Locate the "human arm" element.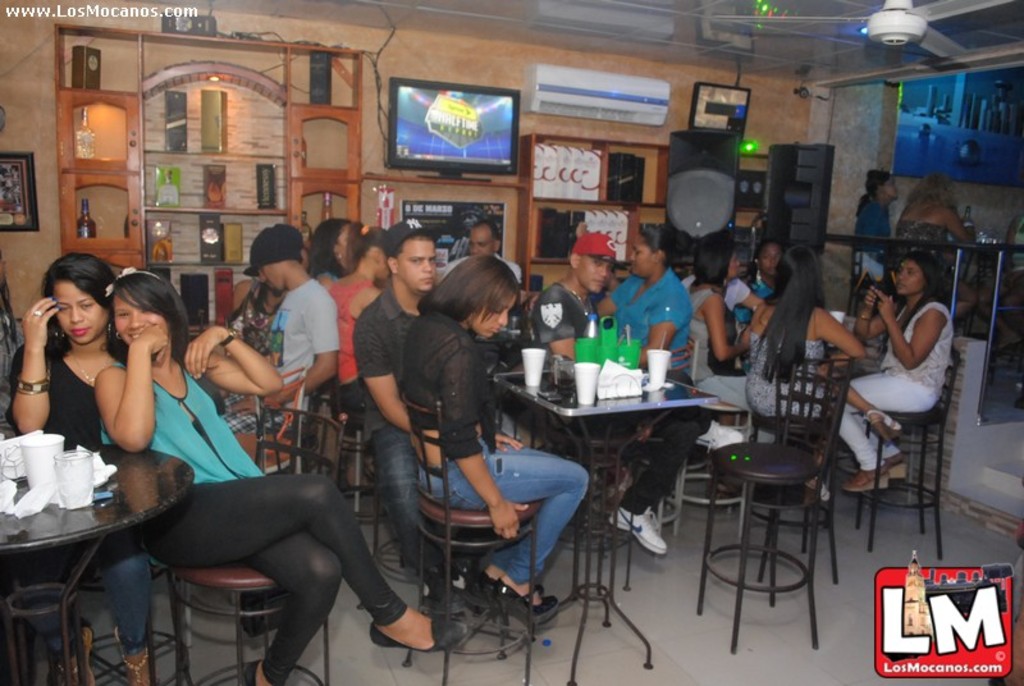
Element bbox: <region>872, 282, 946, 372</region>.
